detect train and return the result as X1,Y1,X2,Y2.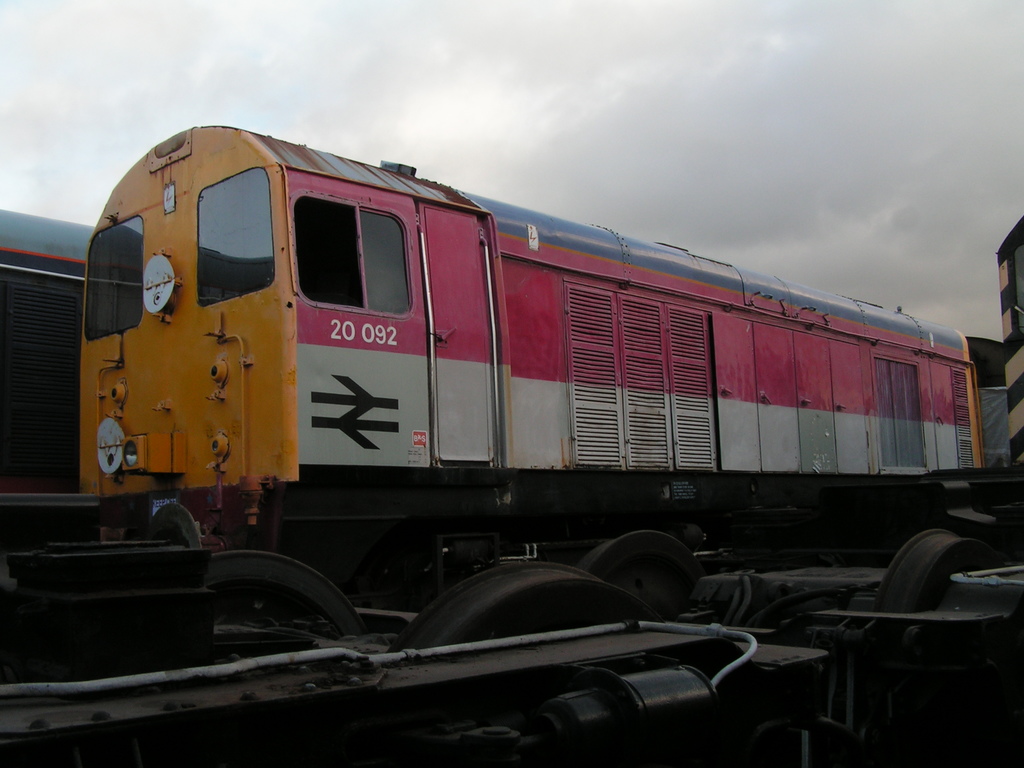
999,214,1023,474.
